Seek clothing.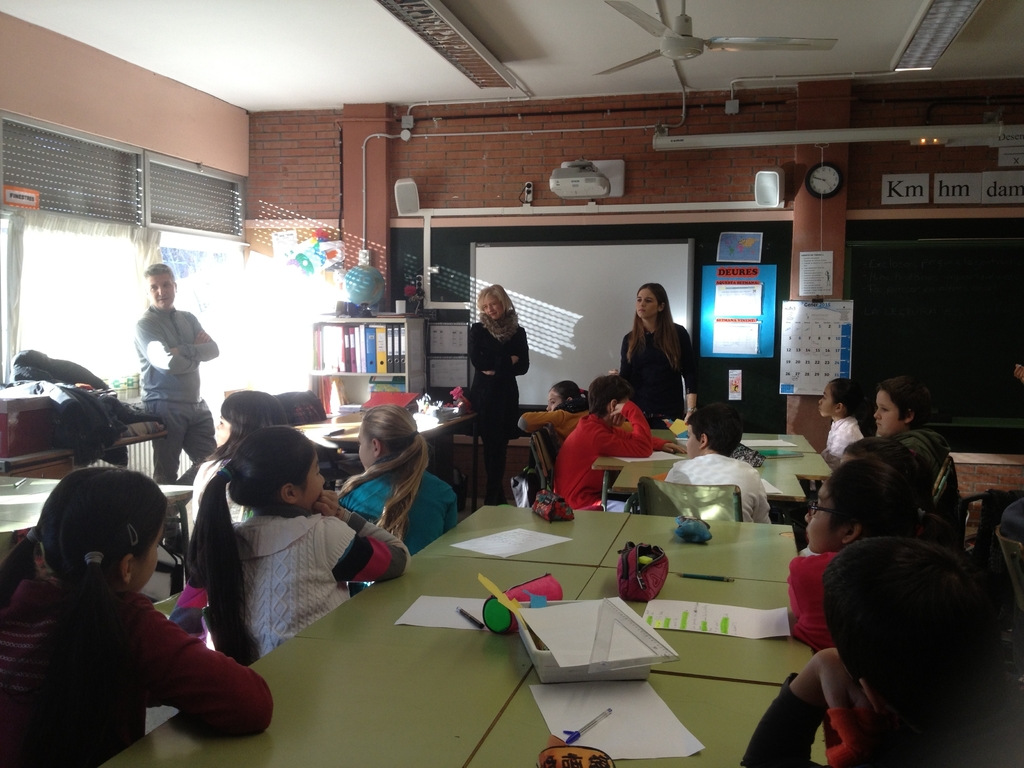
bbox=[739, 674, 887, 767].
